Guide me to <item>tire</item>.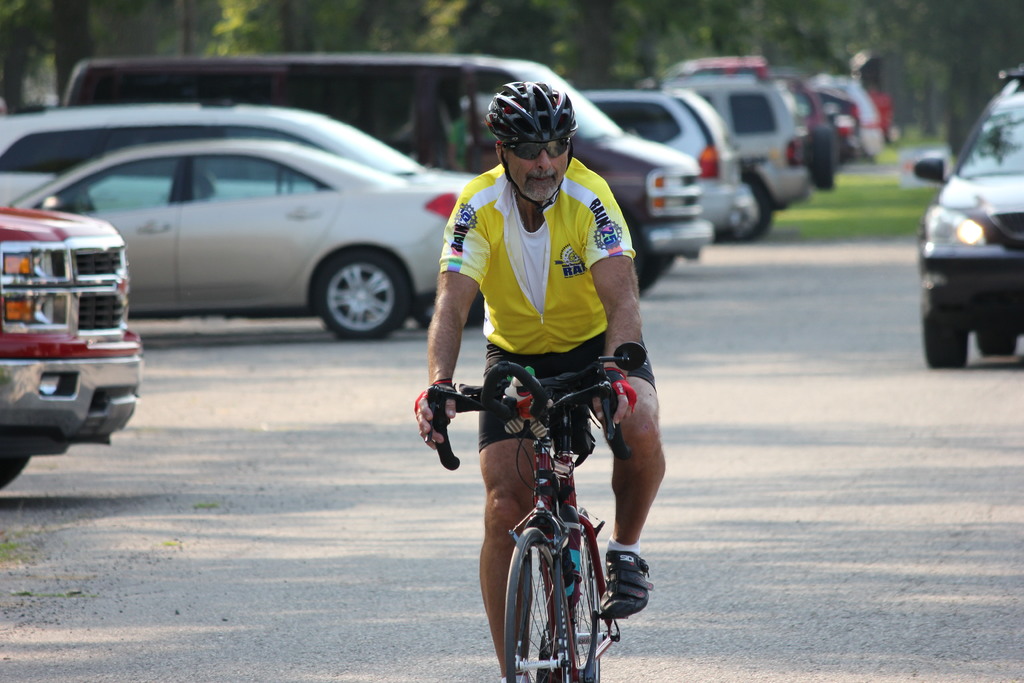
Guidance: pyautogui.locateOnScreen(300, 242, 396, 338).
